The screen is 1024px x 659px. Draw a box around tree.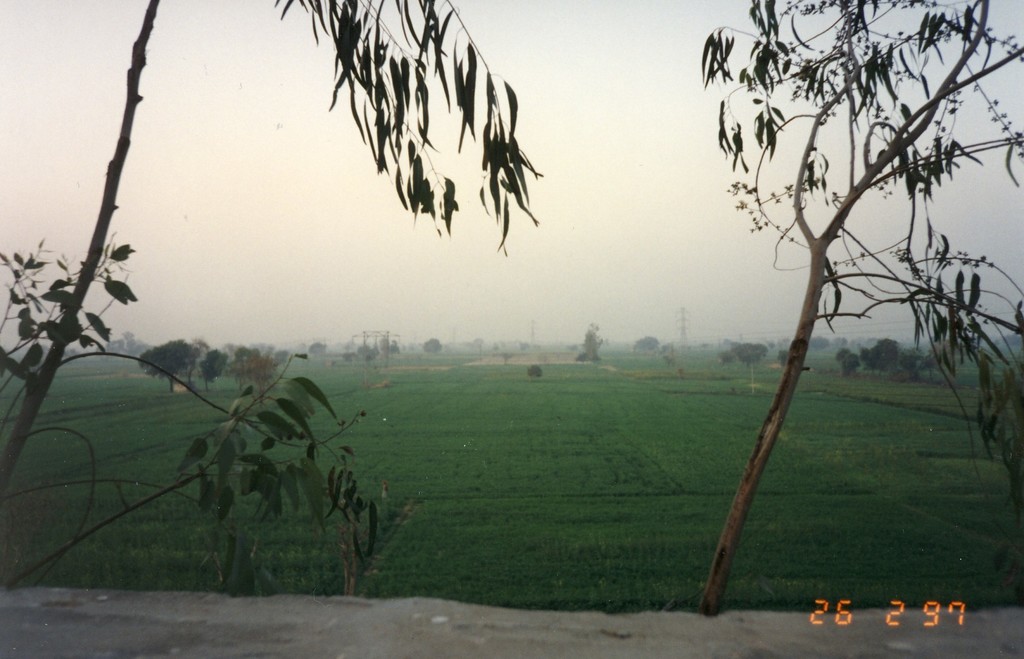
bbox(0, 0, 542, 608).
